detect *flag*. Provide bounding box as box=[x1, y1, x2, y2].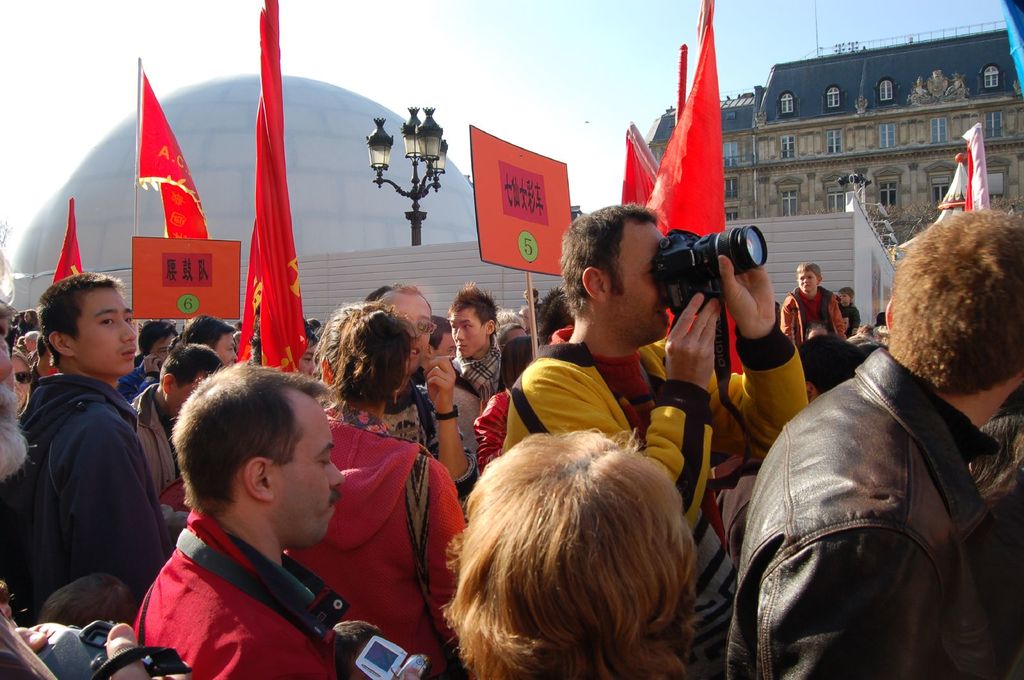
box=[650, 34, 751, 244].
